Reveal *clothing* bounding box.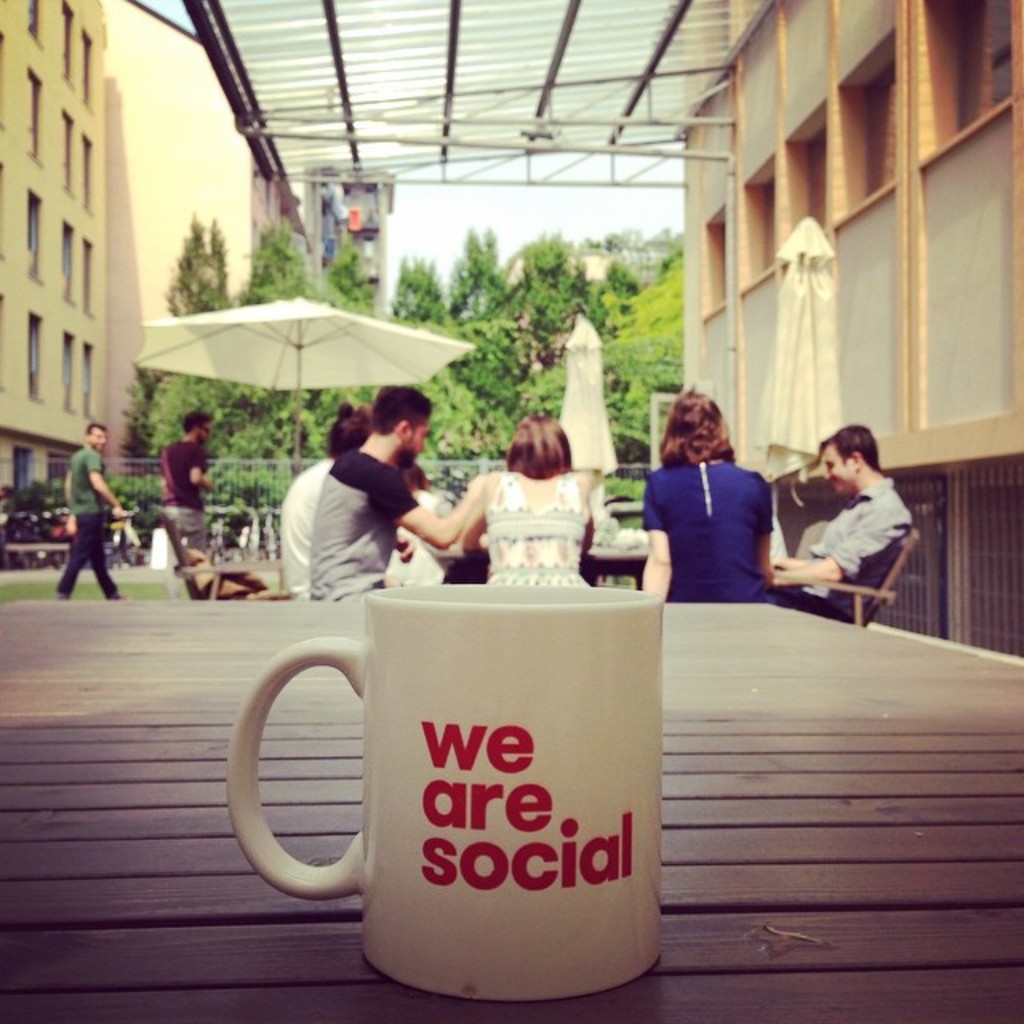
Revealed: (478,474,595,594).
